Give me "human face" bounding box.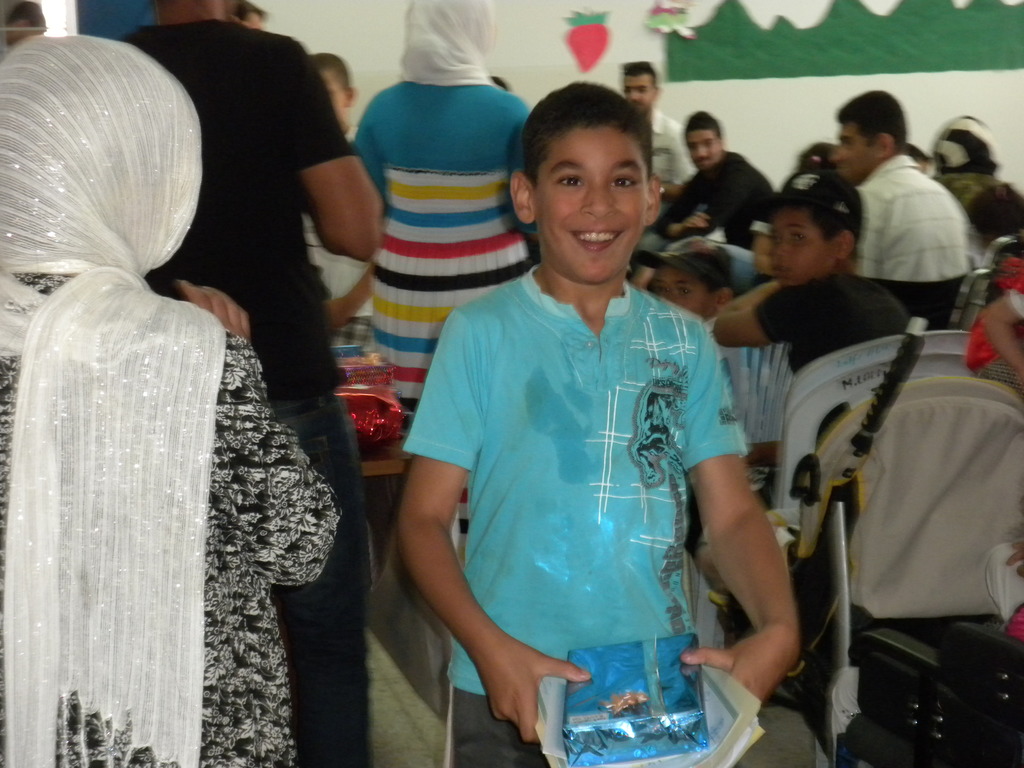
bbox(781, 219, 826, 284).
